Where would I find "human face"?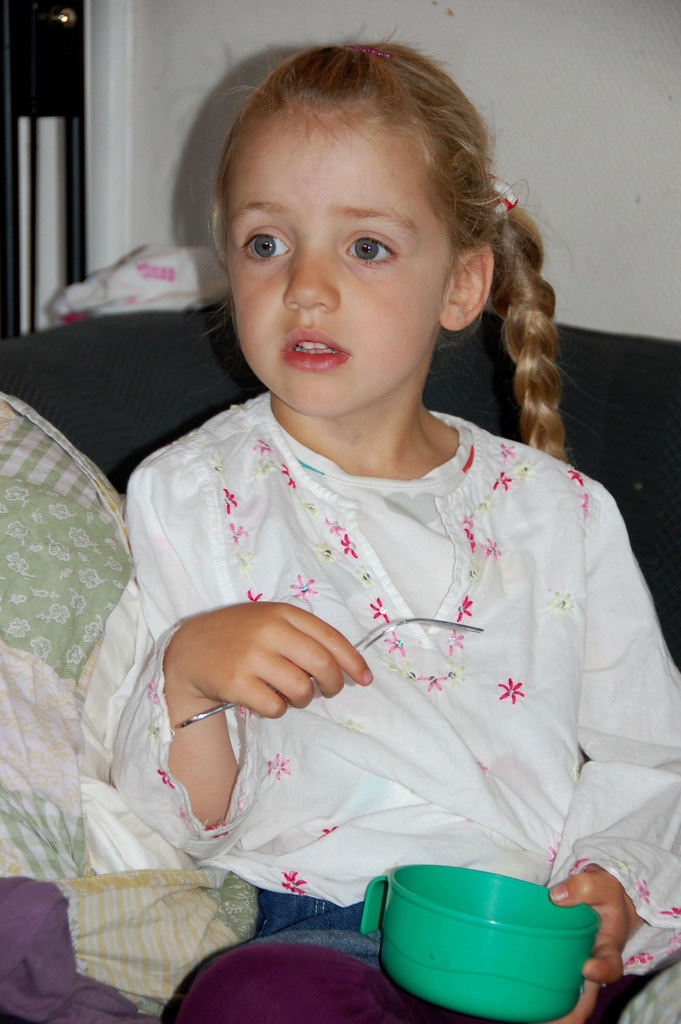
At 224:115:452:423.
